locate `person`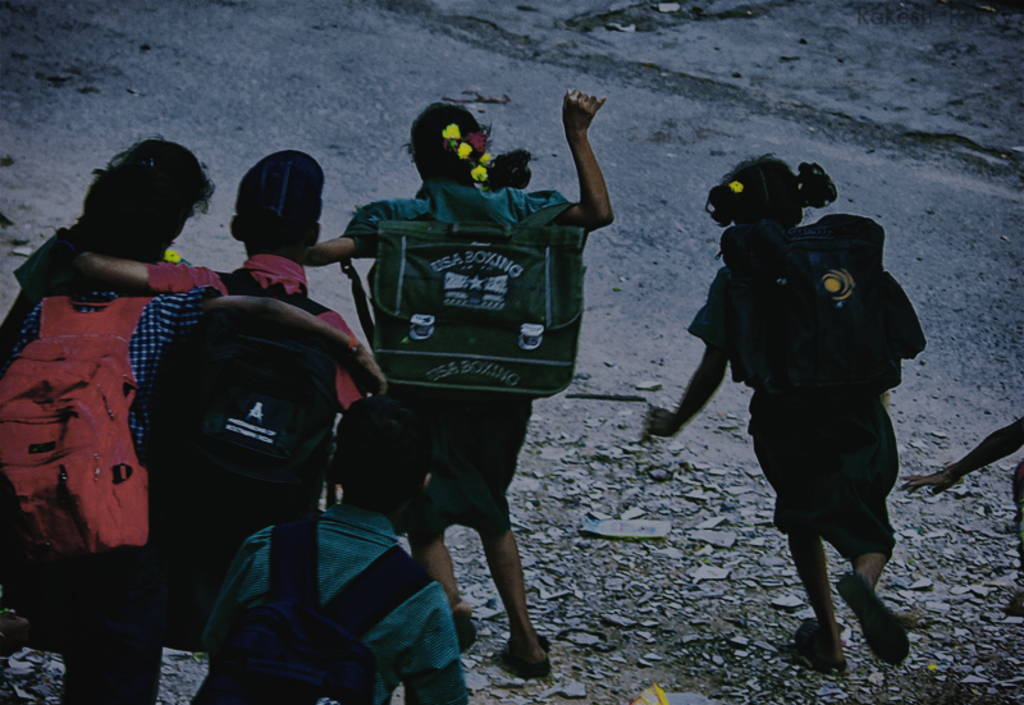
pyautogui.locateOnScreen(0, 166, 216, 704)
